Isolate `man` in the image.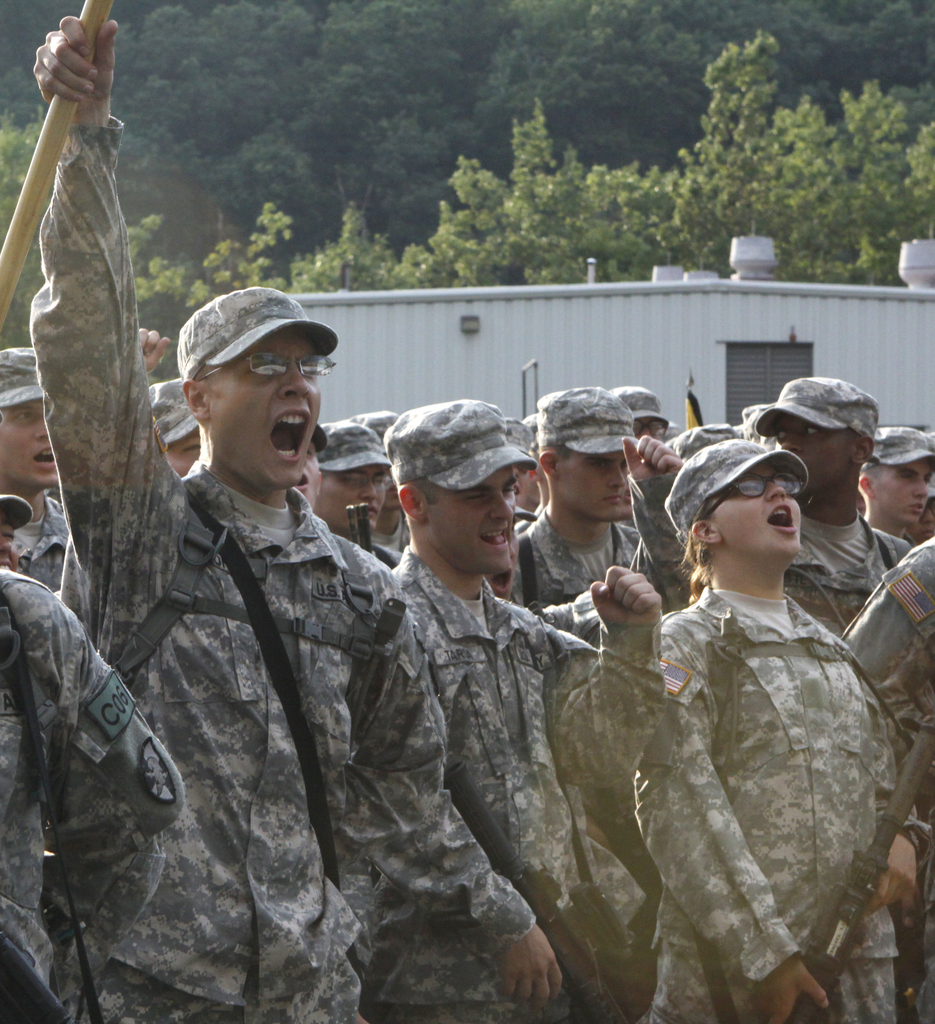
Isolated region: <region>31, 19, 446, 1023</region>.
